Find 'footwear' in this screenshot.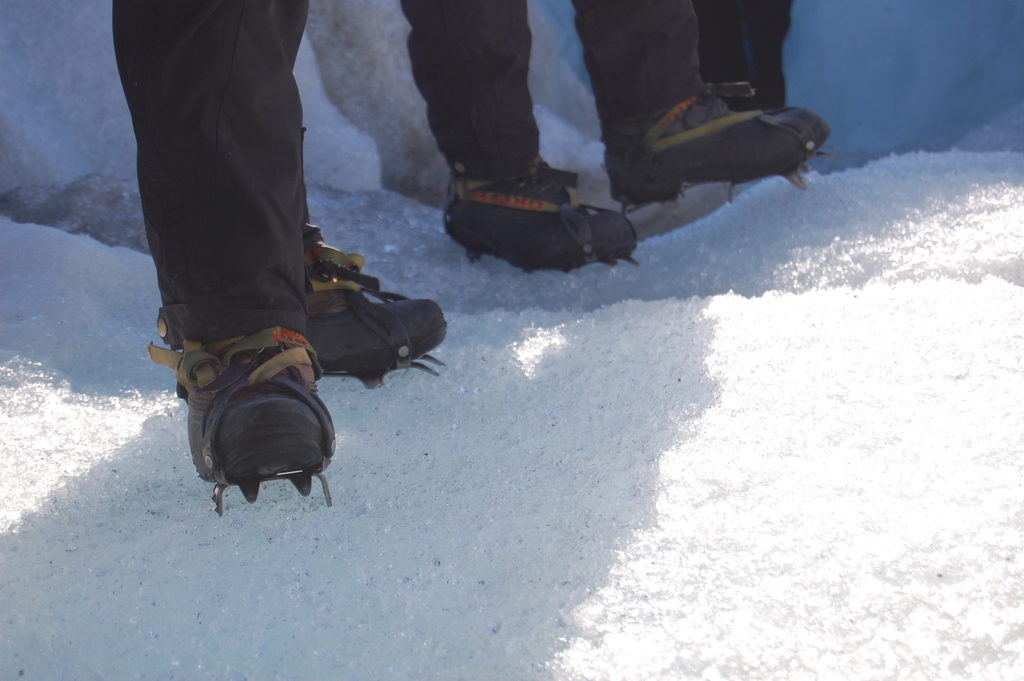
The bounding box for 'footwear' is 605 81 838 196.
